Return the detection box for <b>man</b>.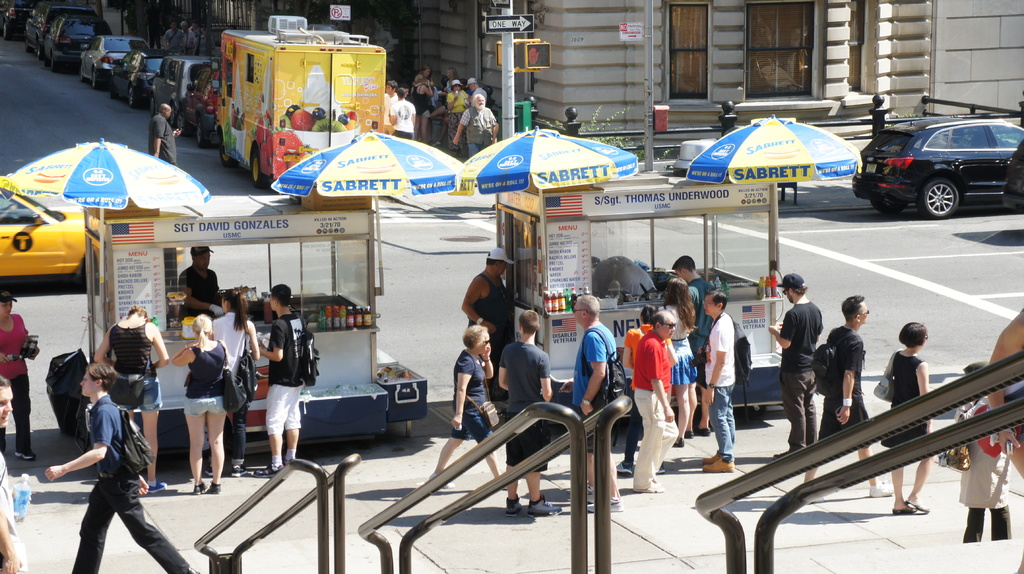
[390,87,419,150].
